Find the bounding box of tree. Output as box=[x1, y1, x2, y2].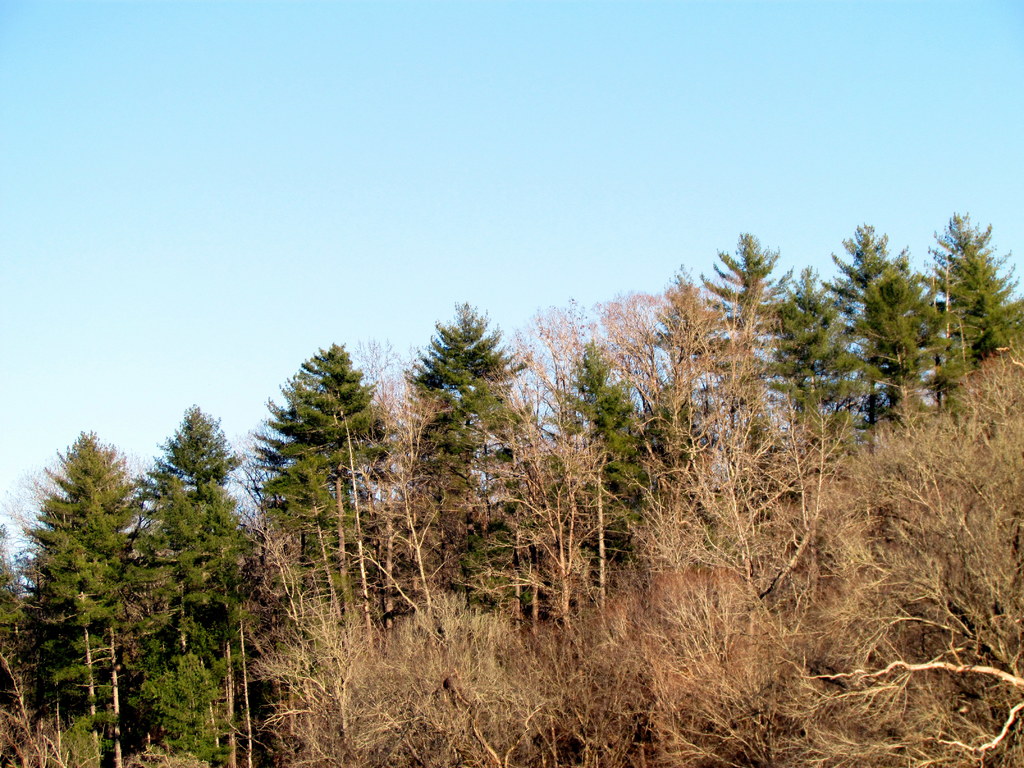
box=[520, 424, 595, 682].
